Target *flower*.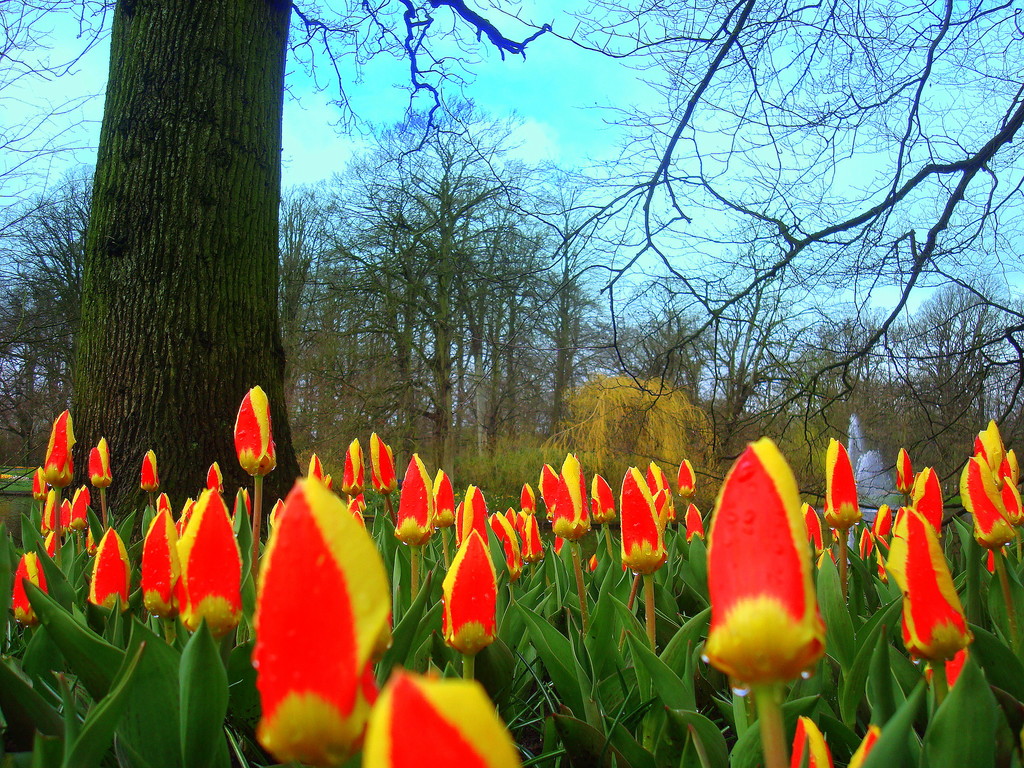
Target region: select_region(788, 709, 832, 767).
